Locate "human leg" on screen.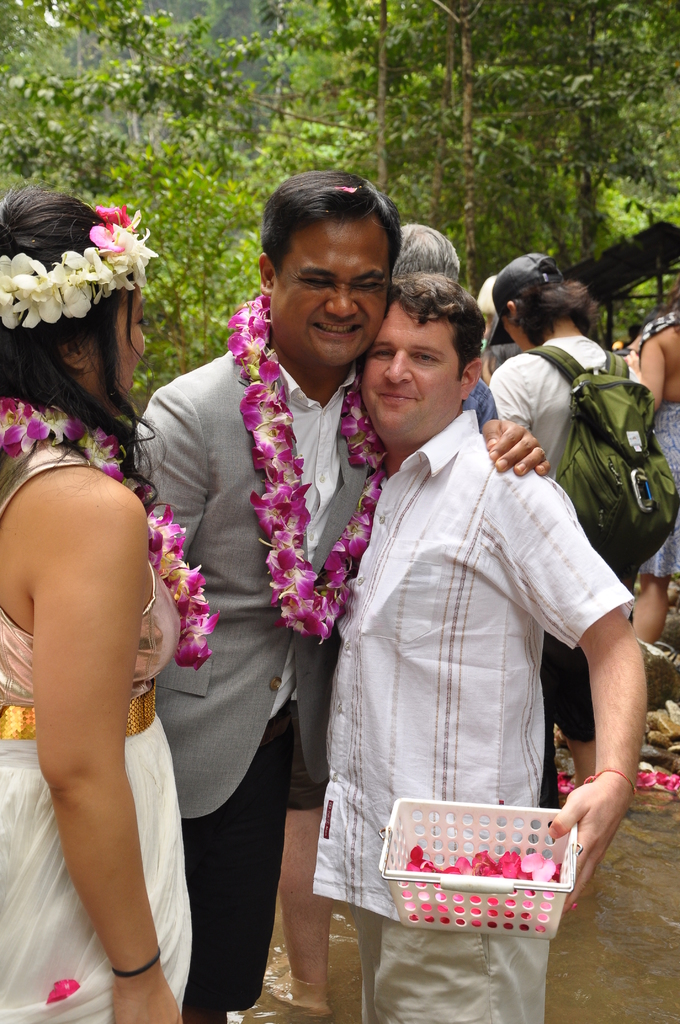
On screen at bbox=(353, 901, 547, 1023).
